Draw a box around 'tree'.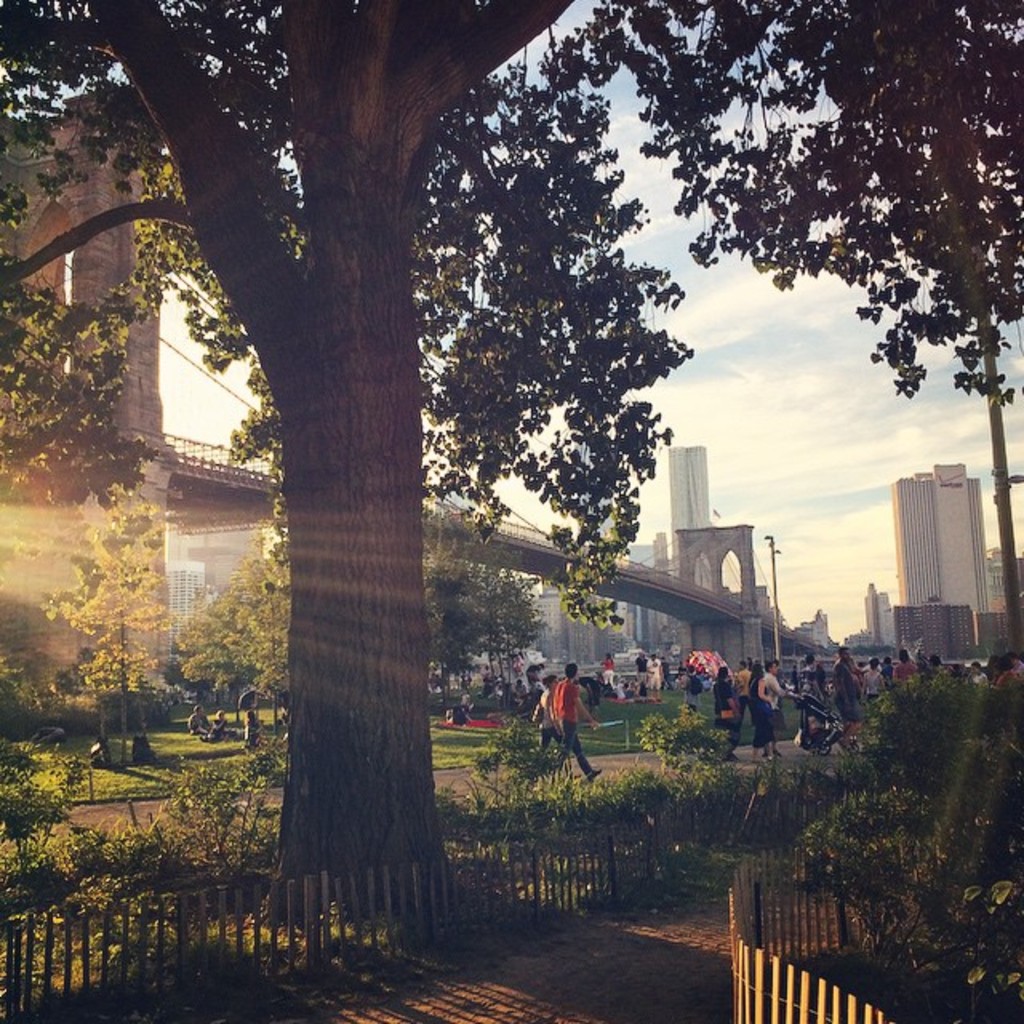
select_region(171, 581, 266, 722).
